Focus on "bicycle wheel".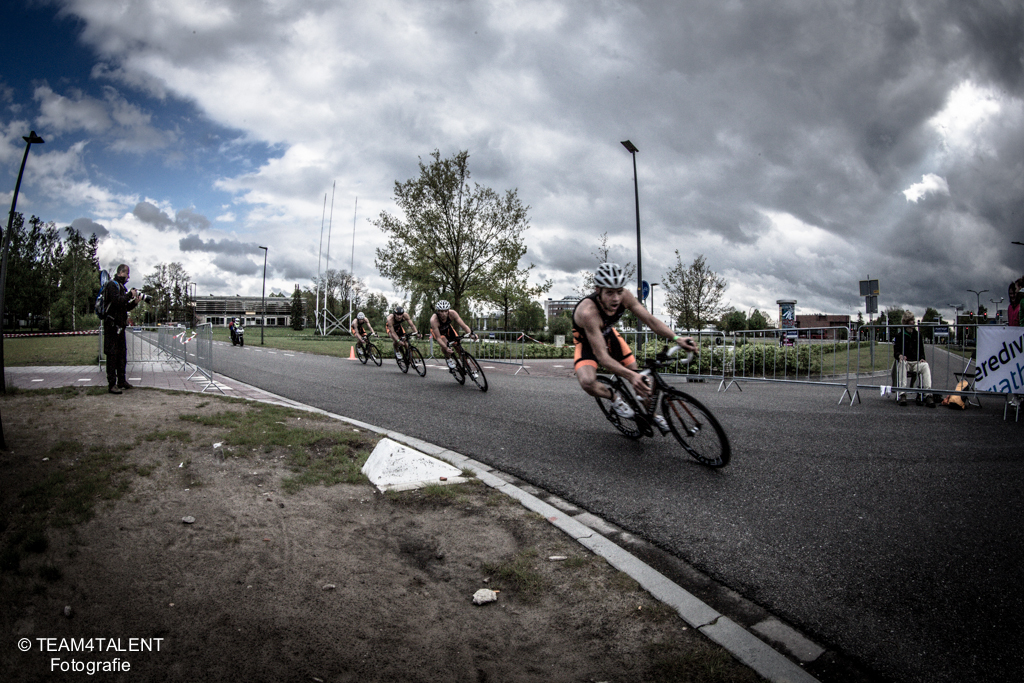
Focused at 394/342/408/373.
